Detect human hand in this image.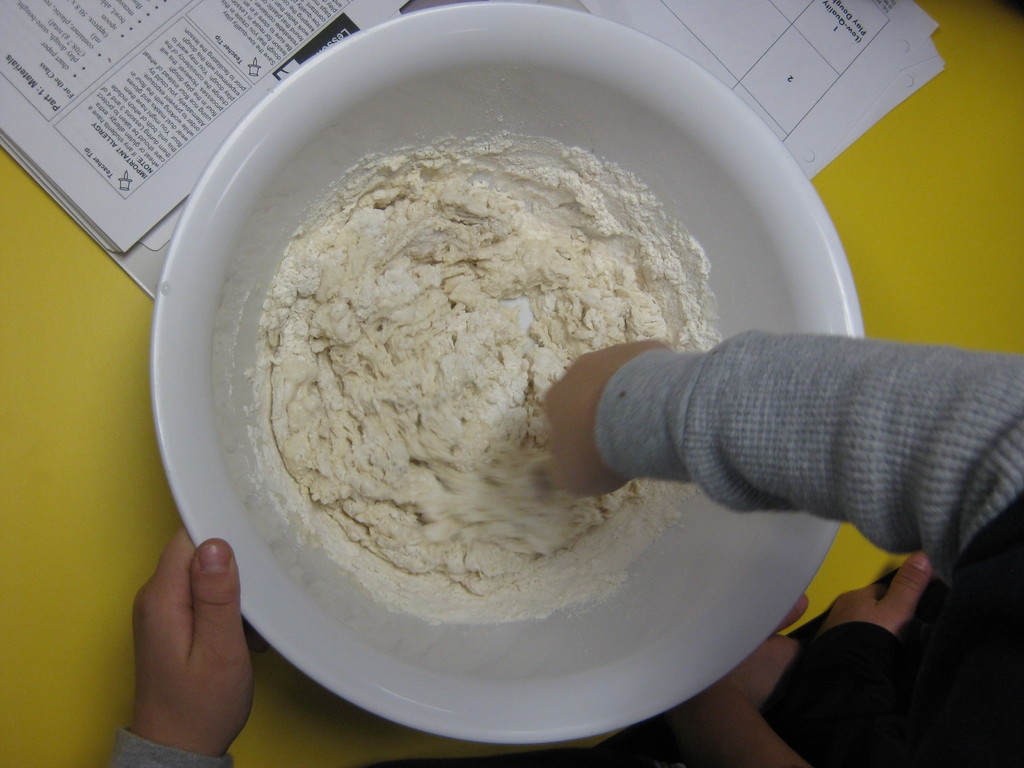
Detection: box=[813, 545, 934, 647].
